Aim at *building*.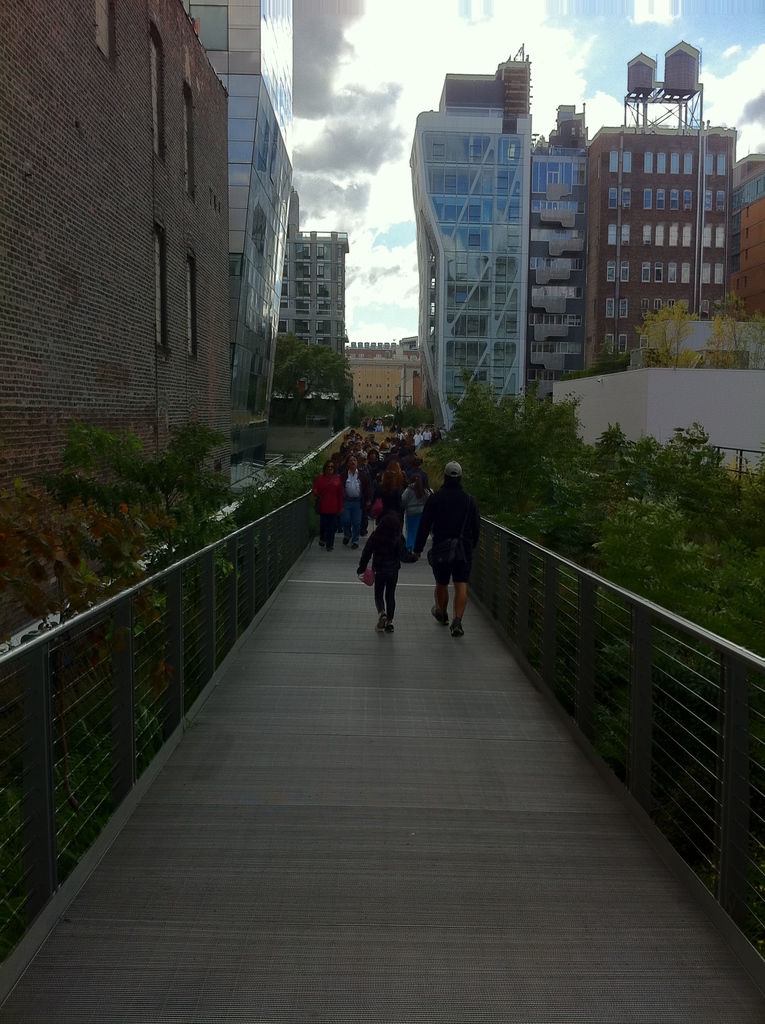
Aimed at [407,33,540,435].
